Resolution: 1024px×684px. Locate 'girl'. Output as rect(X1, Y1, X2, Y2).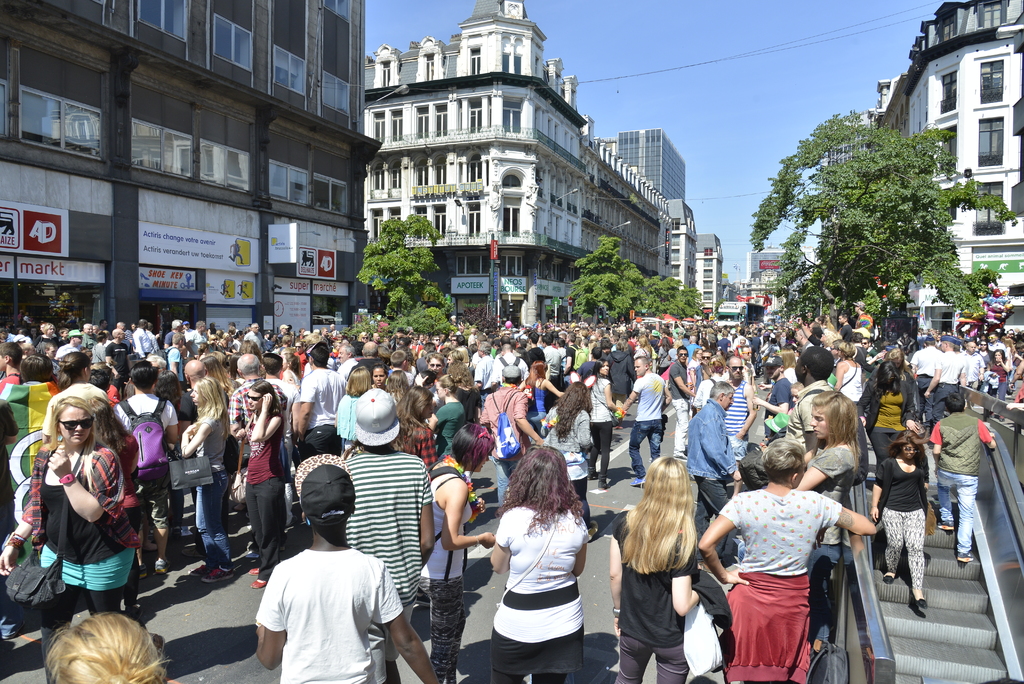
rect(831, 339, 862, 401).
